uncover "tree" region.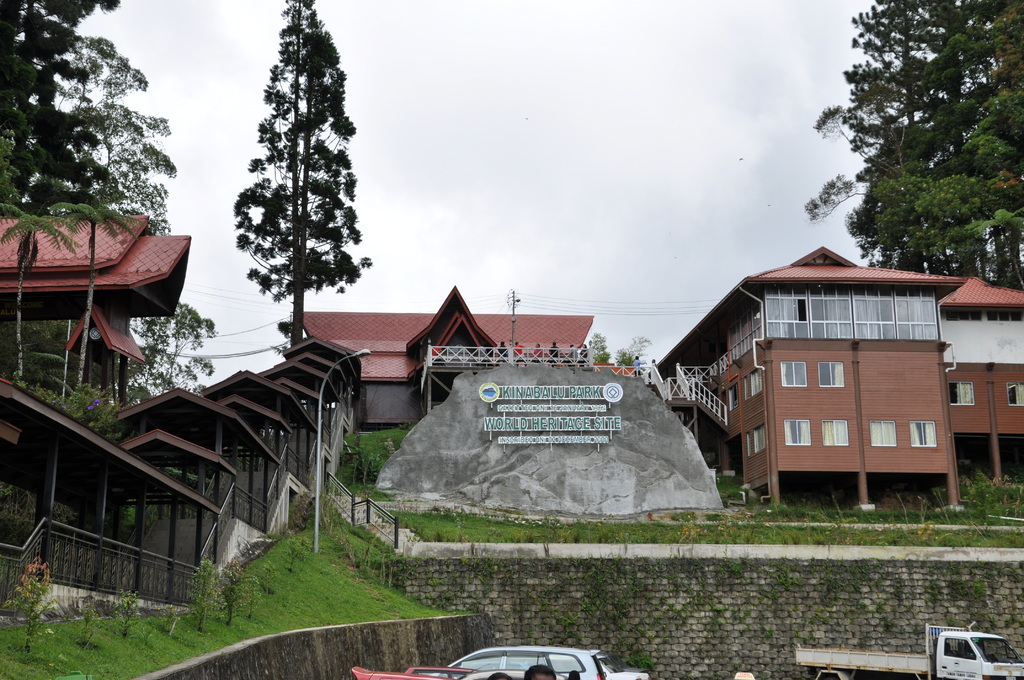
Uncovered: detection(241, 0, 367, 342).
